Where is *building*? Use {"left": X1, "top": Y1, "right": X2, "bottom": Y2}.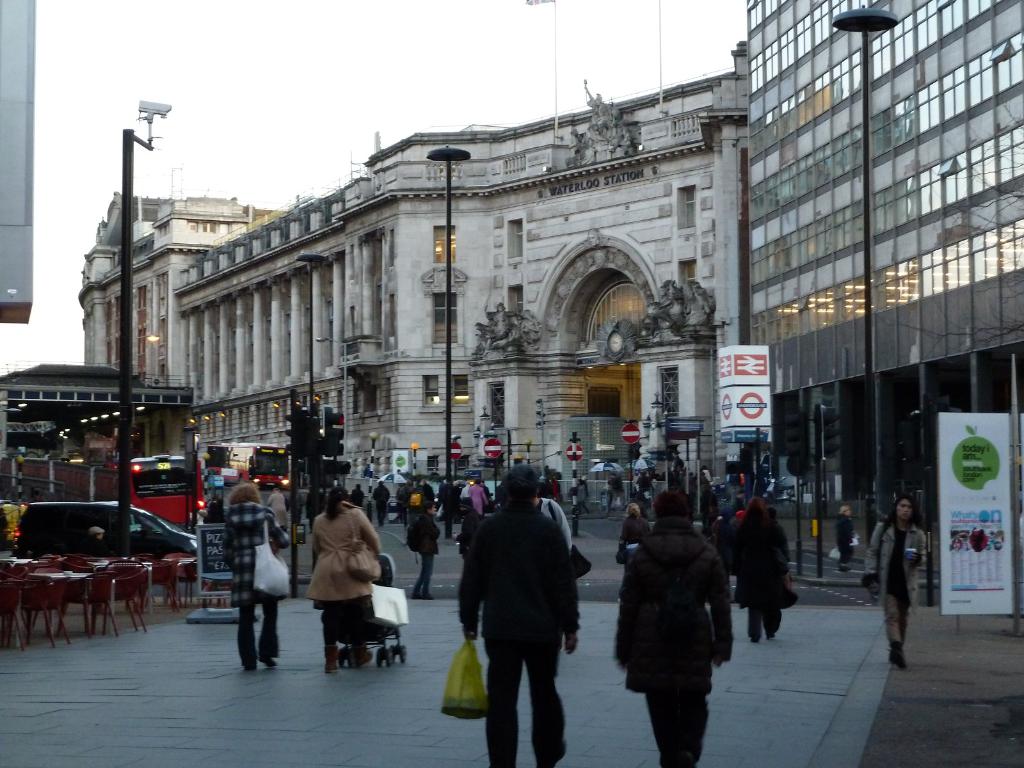
{"left": 743, "top": 0, "right": 1023, "bottom": 539}.
